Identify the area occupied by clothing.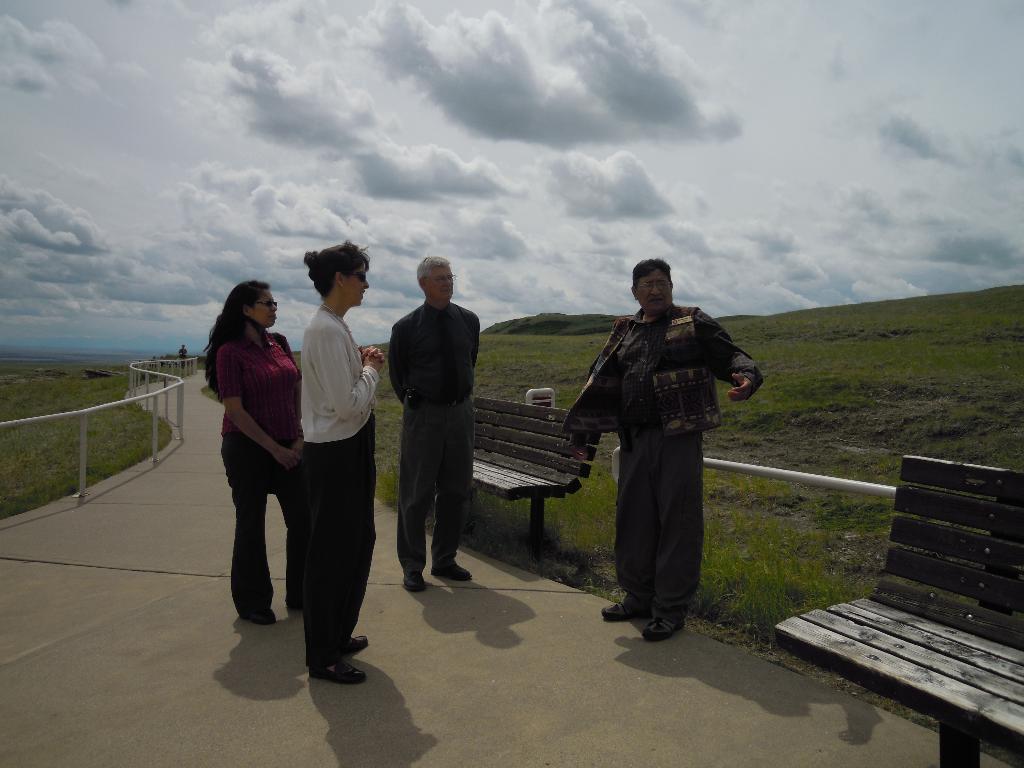
Area: 380/254/479/579.
